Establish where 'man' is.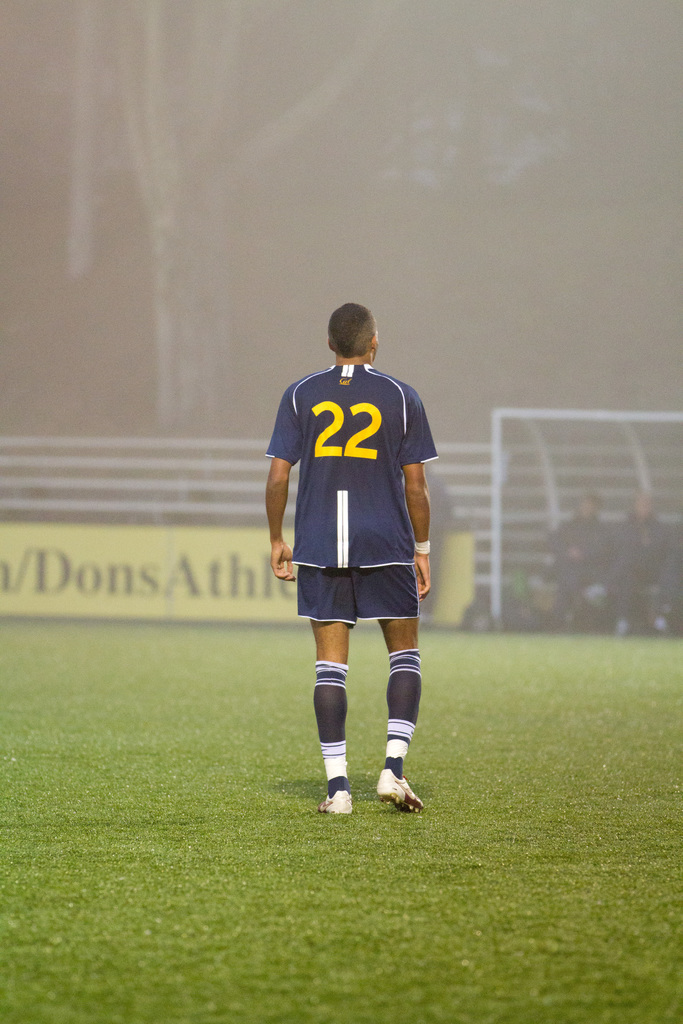
Established at bbox=(256, 294, 454, 814).
